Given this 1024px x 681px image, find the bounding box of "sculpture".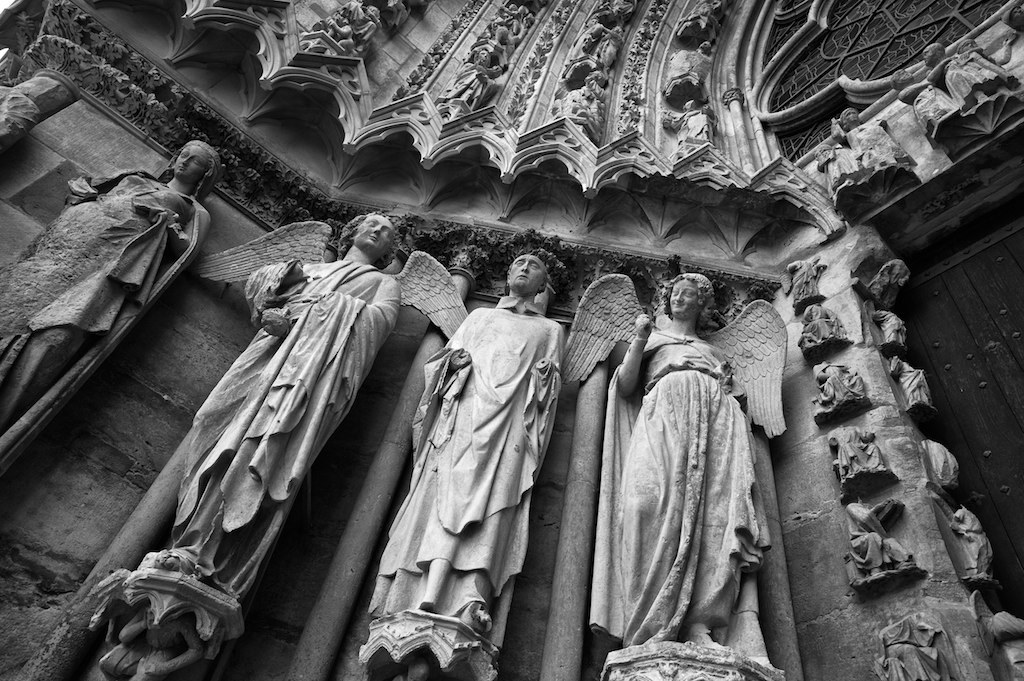
(left=785, top=250, right=828, bottom=308).
